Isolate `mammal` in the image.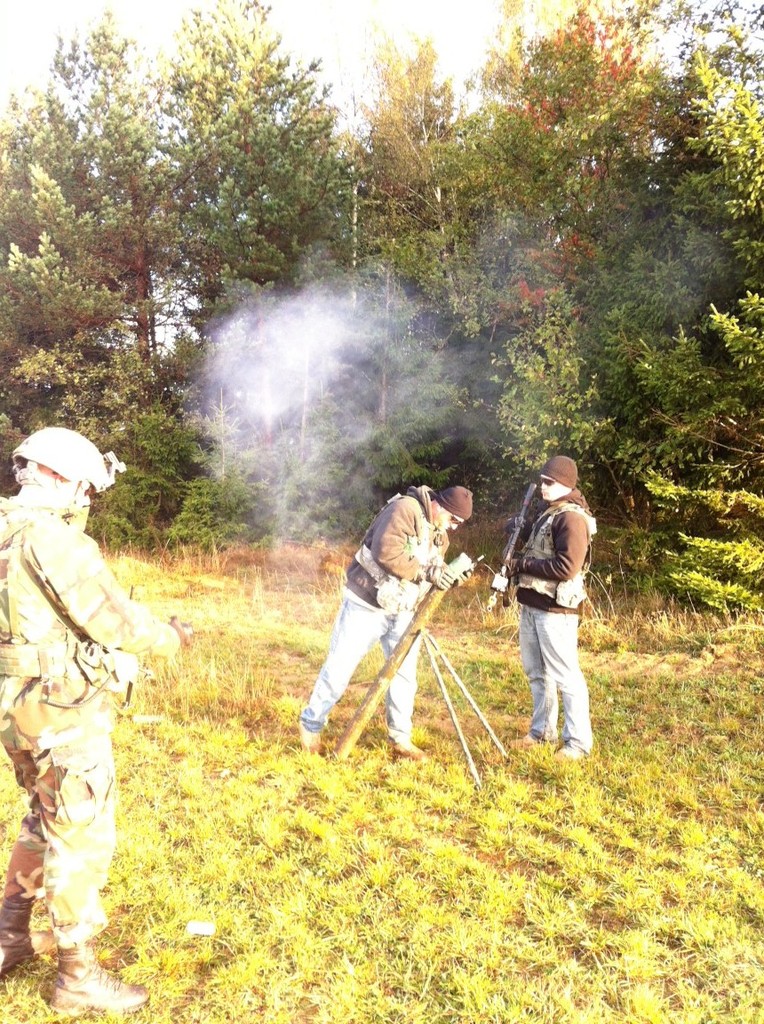
Isolated region: x1=0 y1=422 x2=191 y2=1007.
